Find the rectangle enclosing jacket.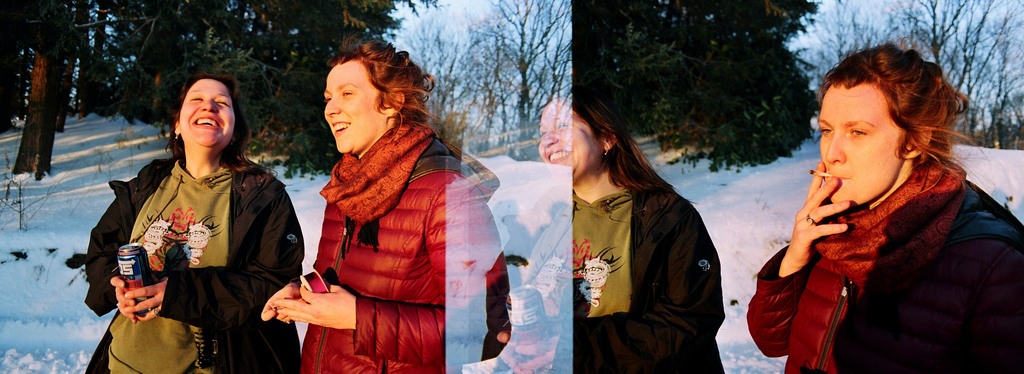
(left=750, top=177, right=1023, bottom=373).
